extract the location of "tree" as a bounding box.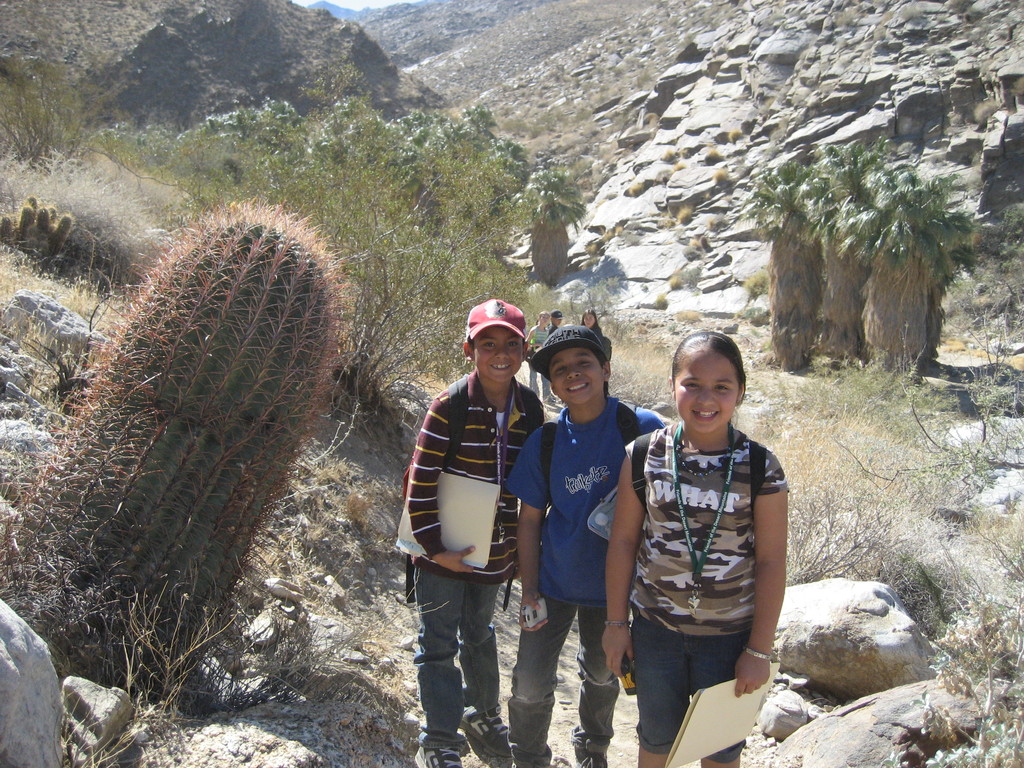
0,60,91,166.
